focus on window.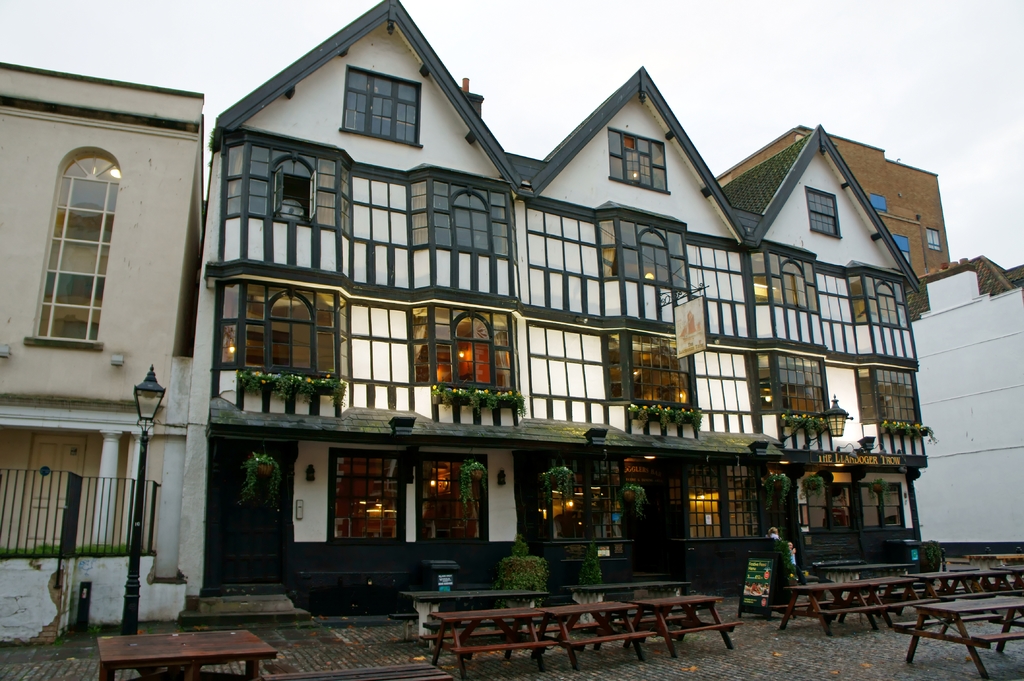
Focused at <region>604, 330, 699, 412</region>.
